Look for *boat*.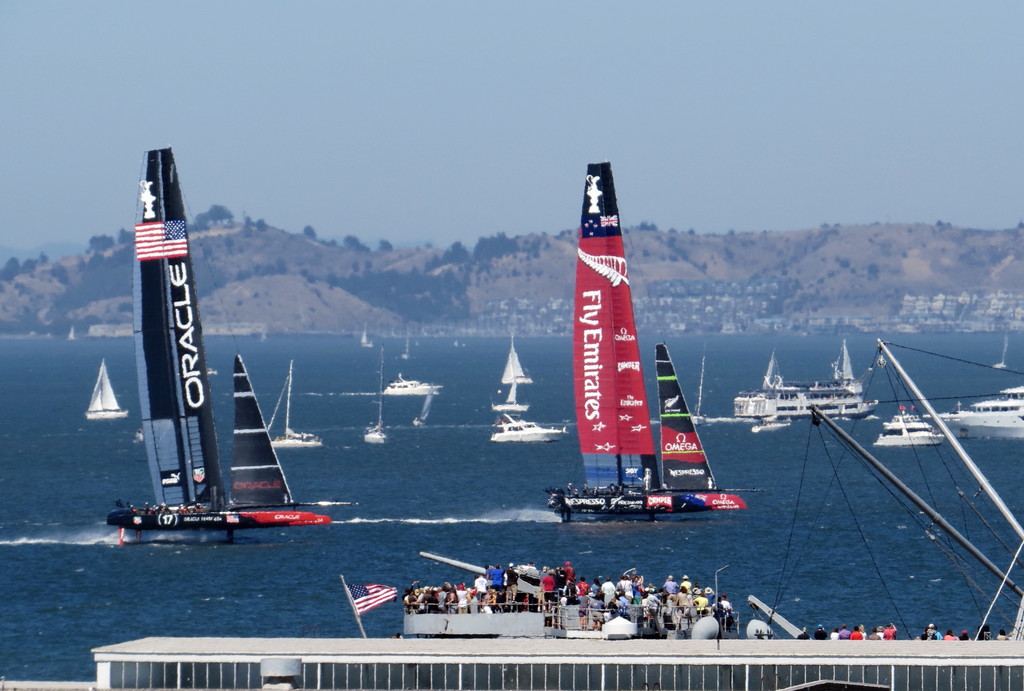
Found: {"left": 876, "top": 408, "right": 947, "bottom": 444}.
